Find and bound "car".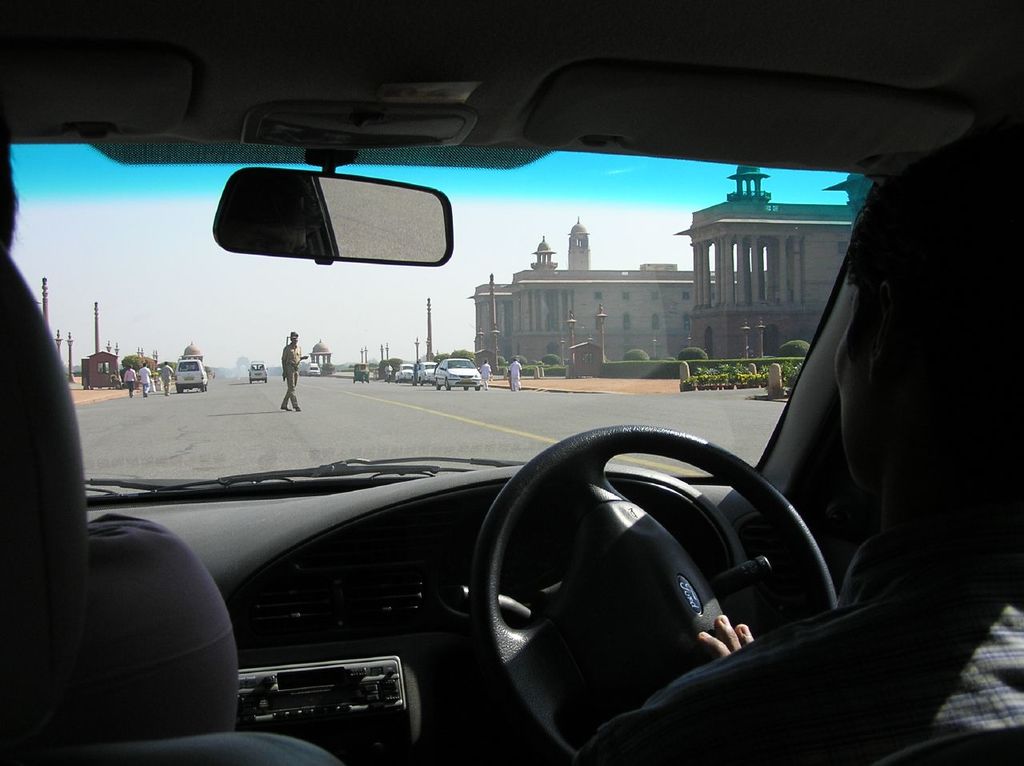
Bound: (0,1,1023,765).
